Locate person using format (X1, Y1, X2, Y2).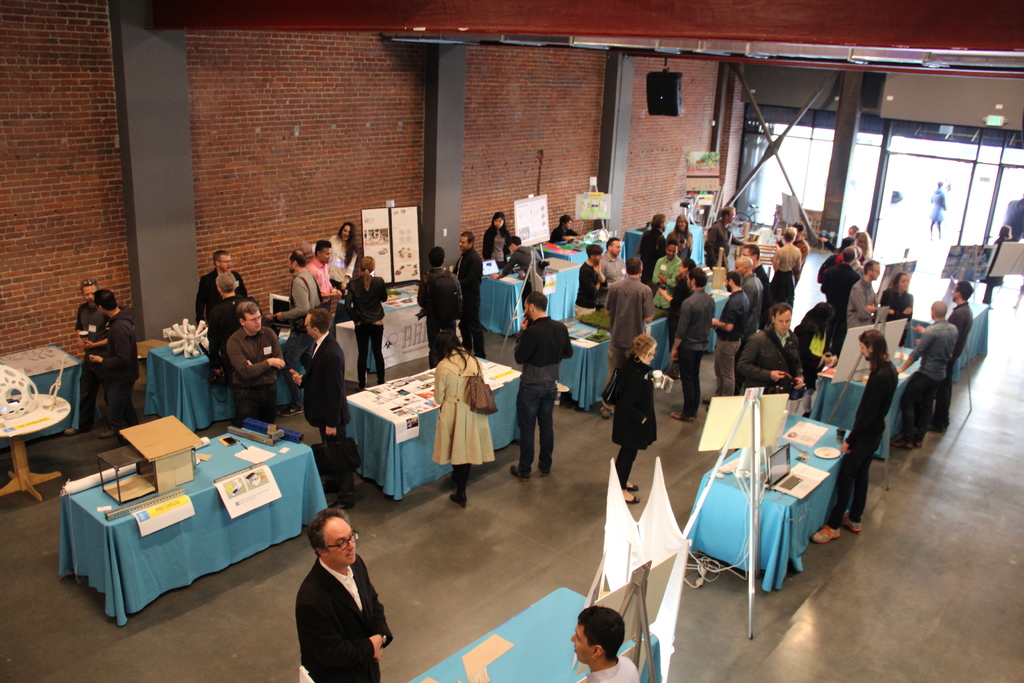
(701, 269, 756, 411).
